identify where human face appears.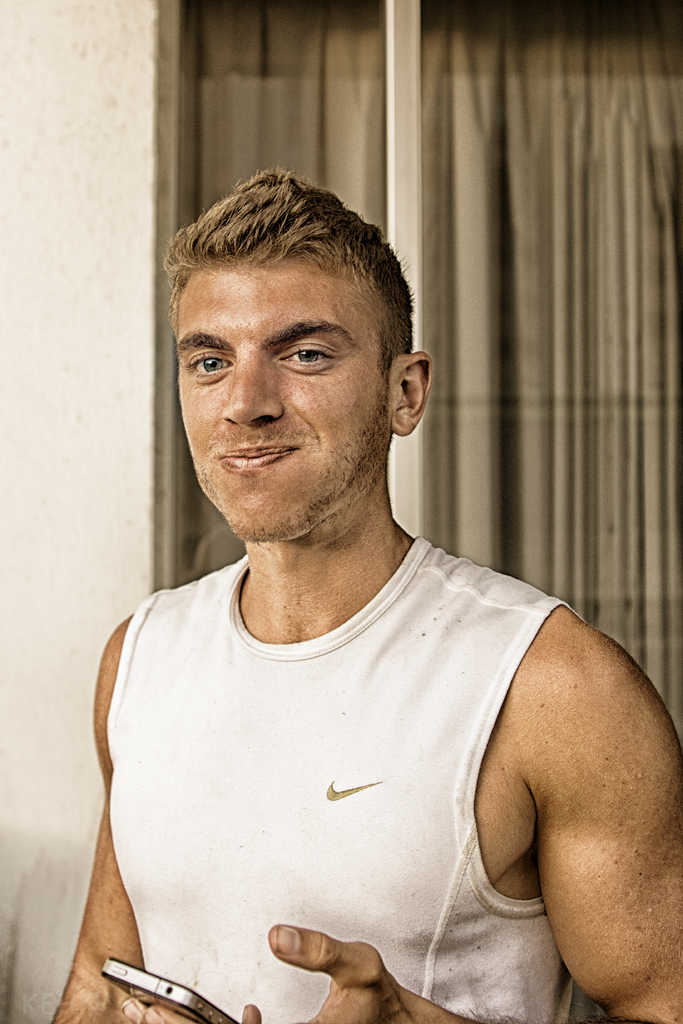
Appears at (left=176, top=259, right=386, bottom=541).
